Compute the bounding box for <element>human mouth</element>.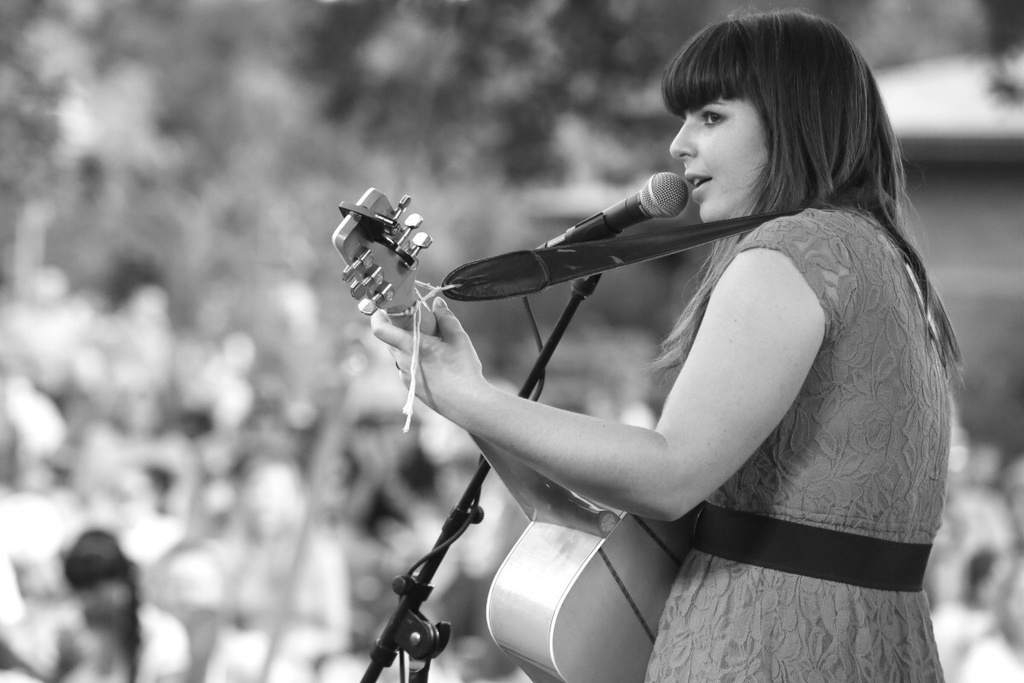
bbox(684, 171, 711, 192).
